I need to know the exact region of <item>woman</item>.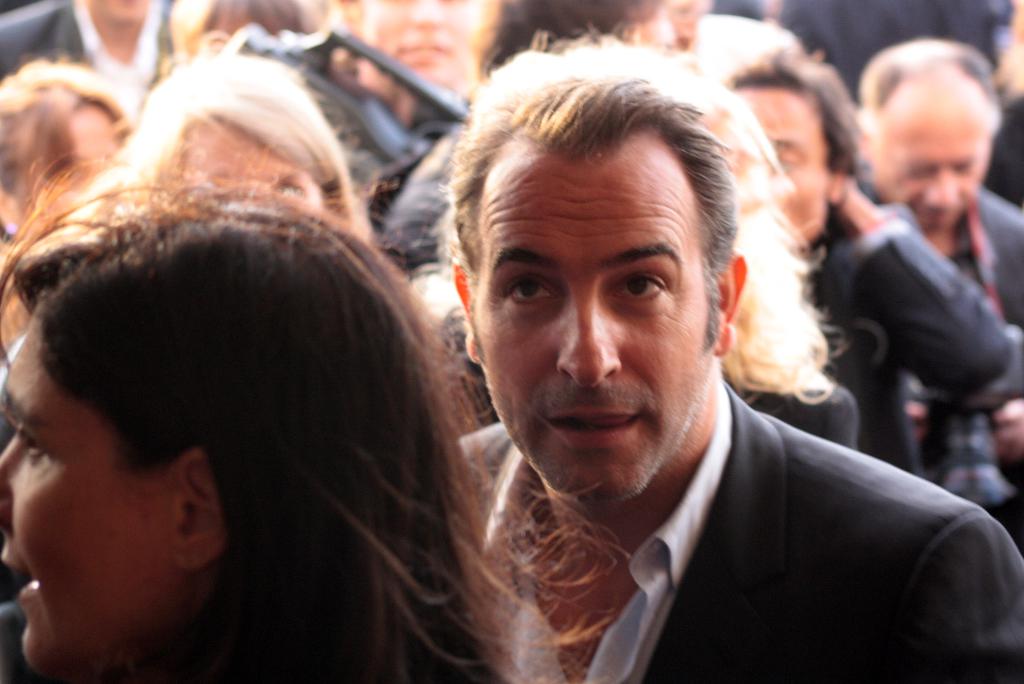
Region: [x1=89, y1=49, x2=365, y2=245].
